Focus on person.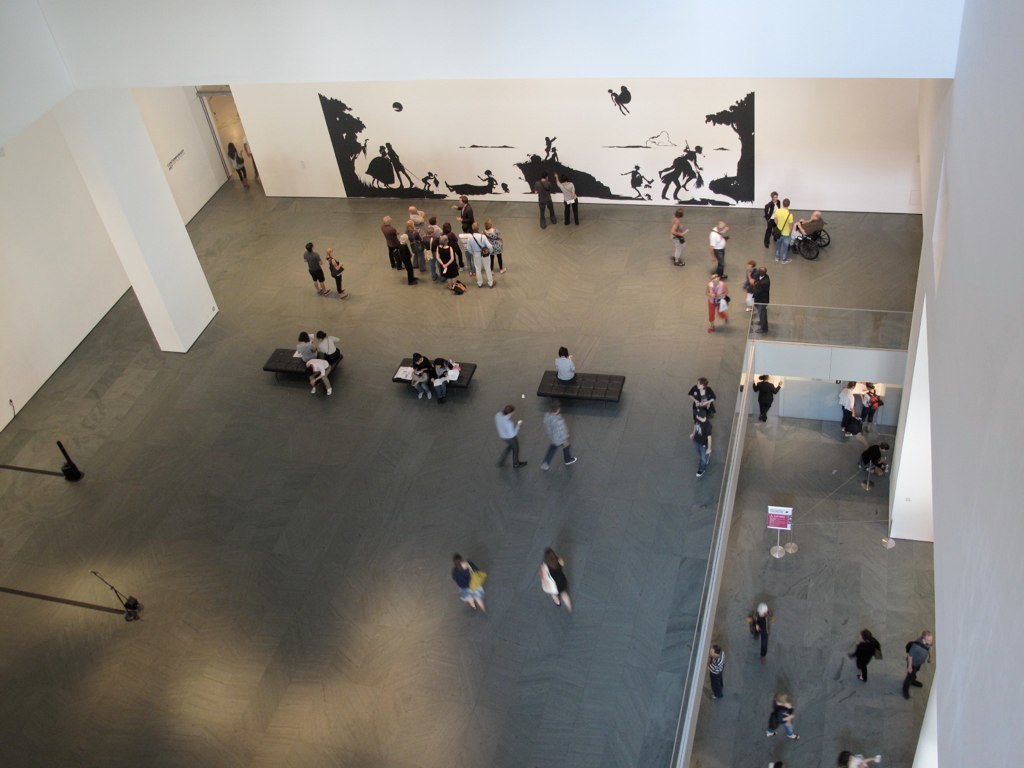
Focused at <box>482,217,506,276</box>.
